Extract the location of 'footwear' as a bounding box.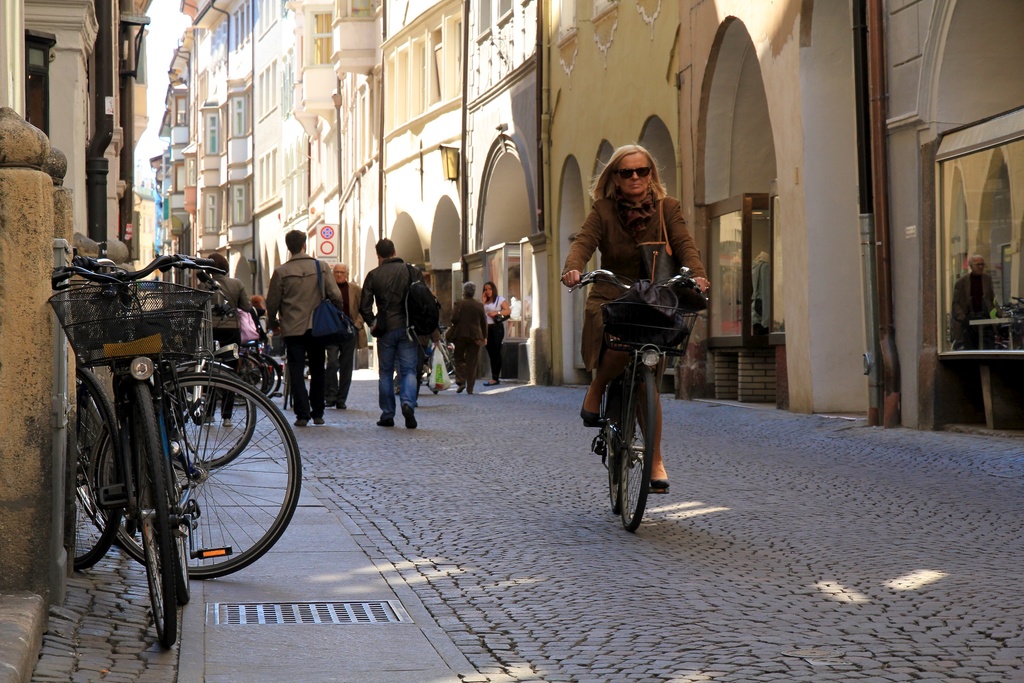
l=579, t=386, r=597, b=425.
